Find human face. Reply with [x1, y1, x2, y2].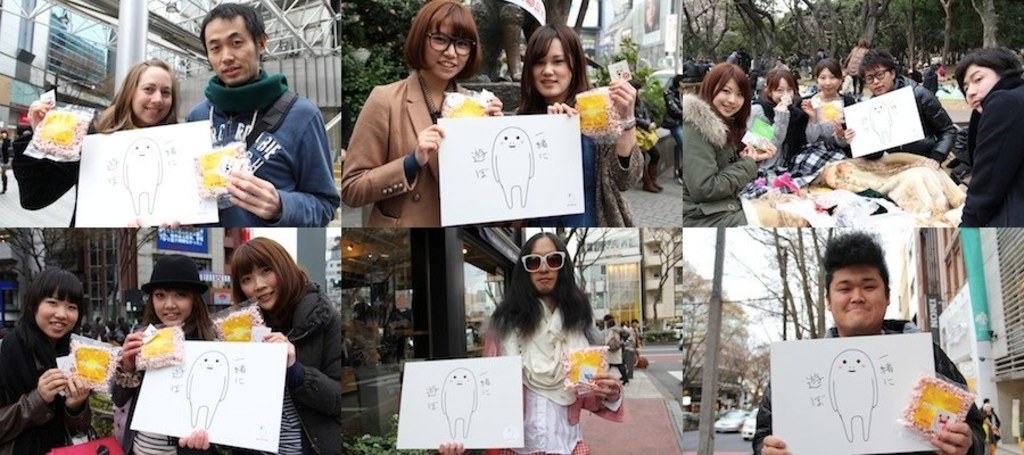
[773, 81, 794, 108].
